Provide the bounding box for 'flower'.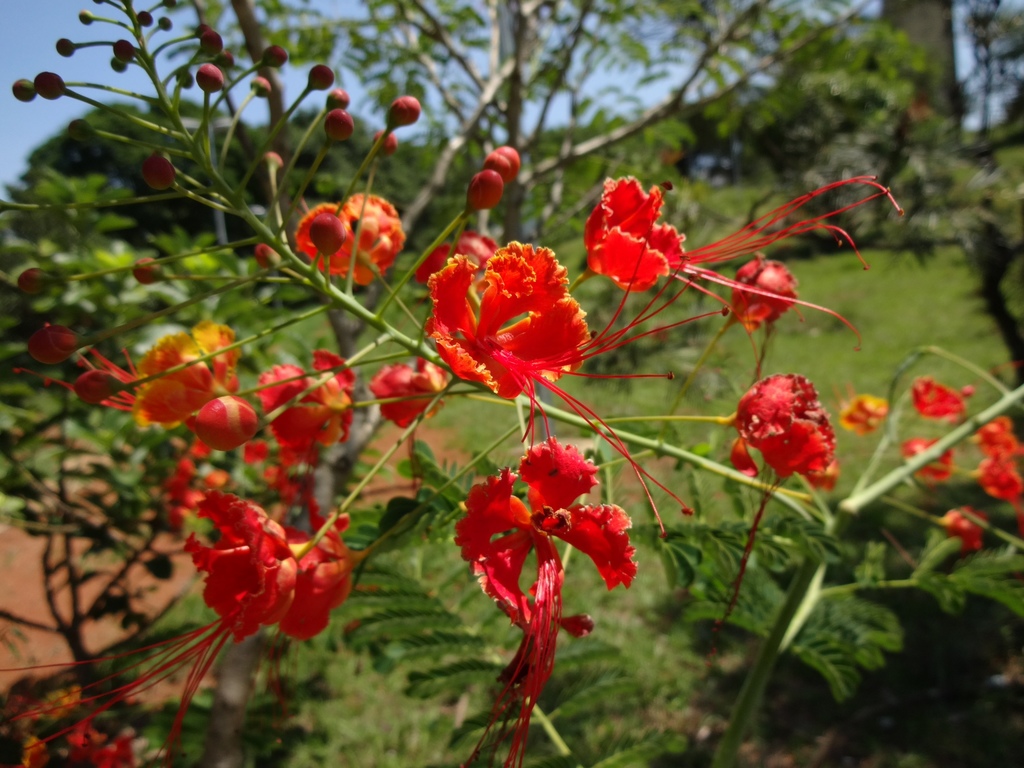
select_region(200, 28, 223, 56).
